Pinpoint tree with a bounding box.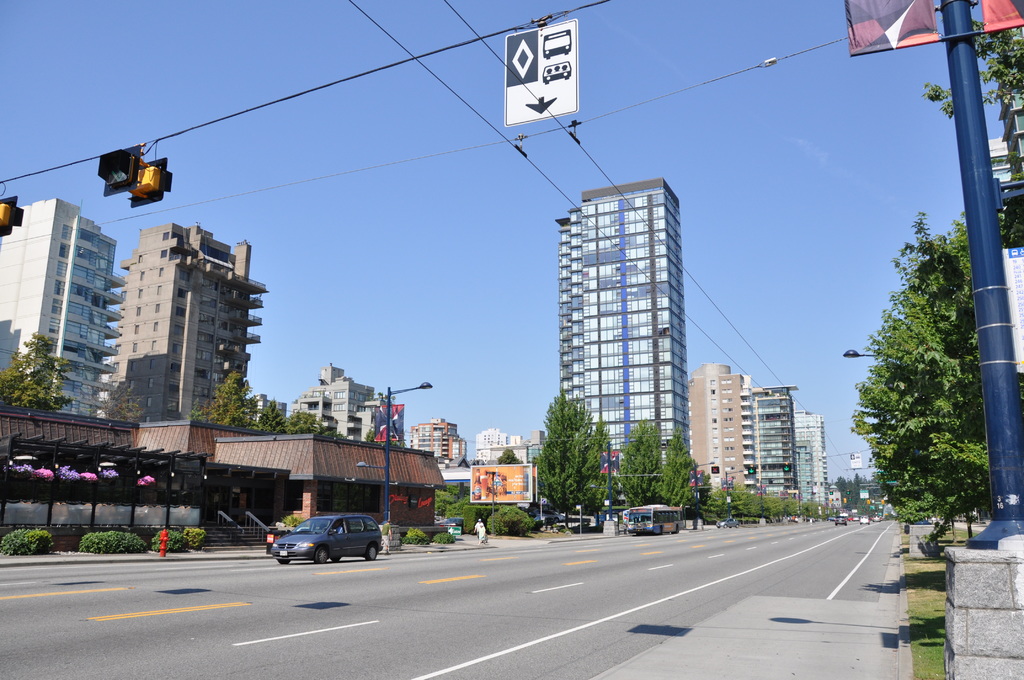
<bbox>856, 191, 998, 556</bbox>.
